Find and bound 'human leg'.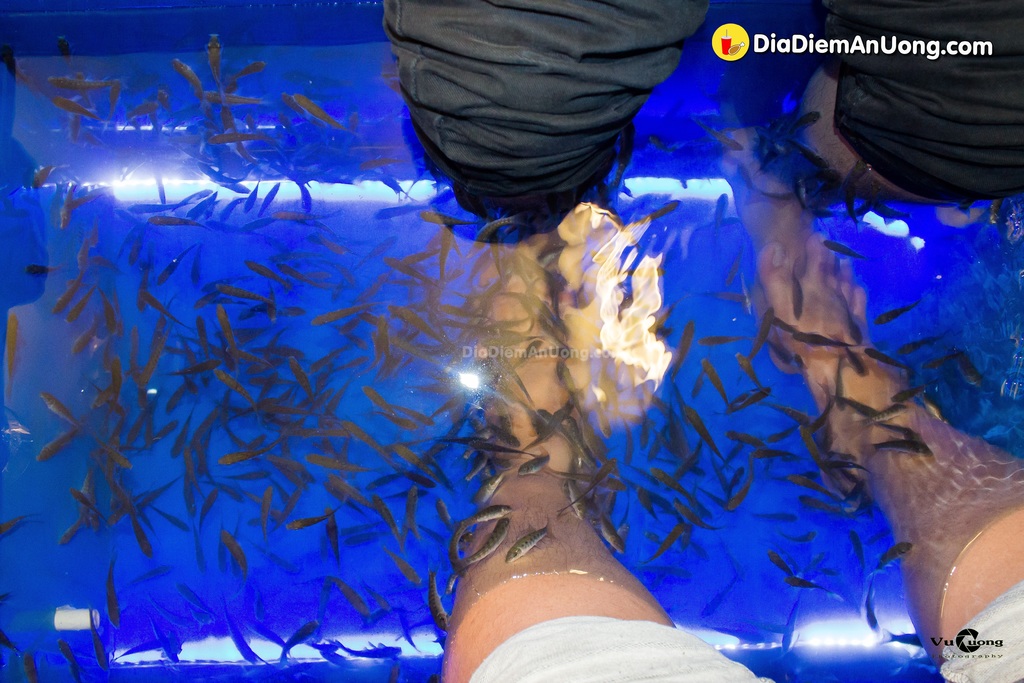
Bound: <box>430,210,780,682</box>.
